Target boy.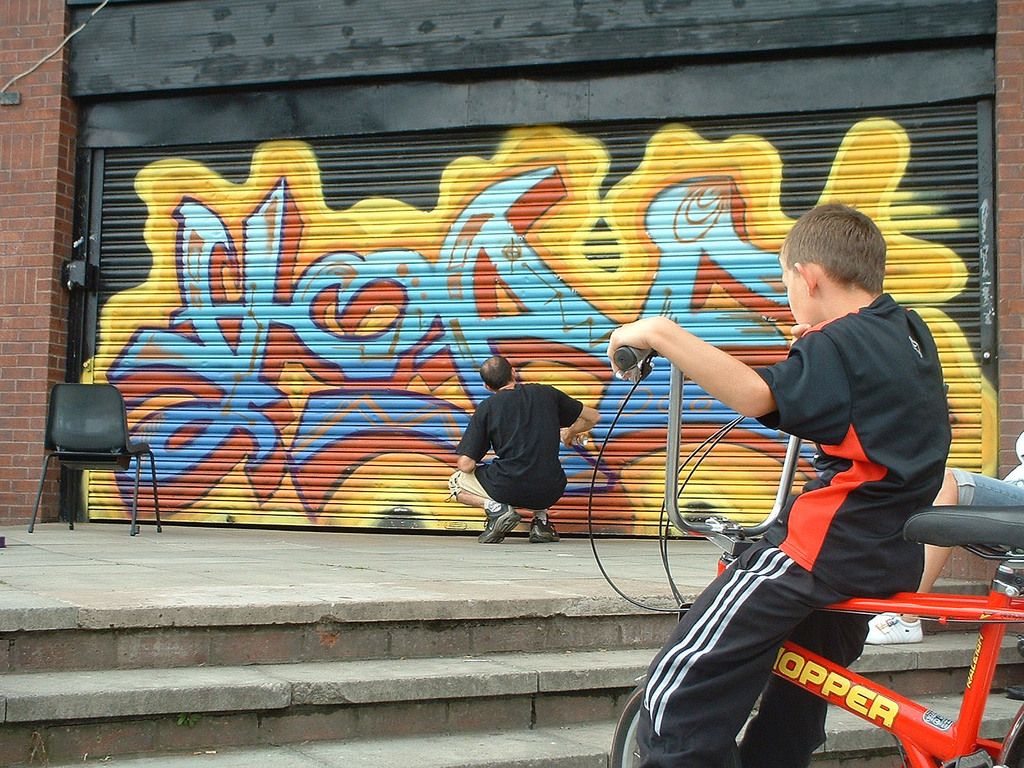
Target region: box(597, 202, 957, 767).
